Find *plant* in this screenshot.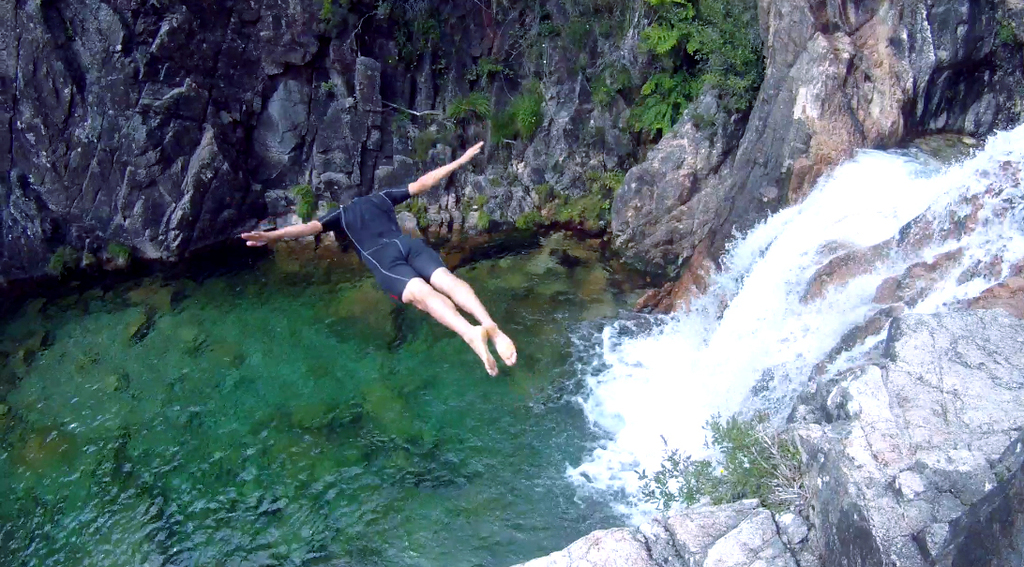
The bounding box for *plant* is {"left": 472, "top": 205, "right": 491, "bottom": 236}.
